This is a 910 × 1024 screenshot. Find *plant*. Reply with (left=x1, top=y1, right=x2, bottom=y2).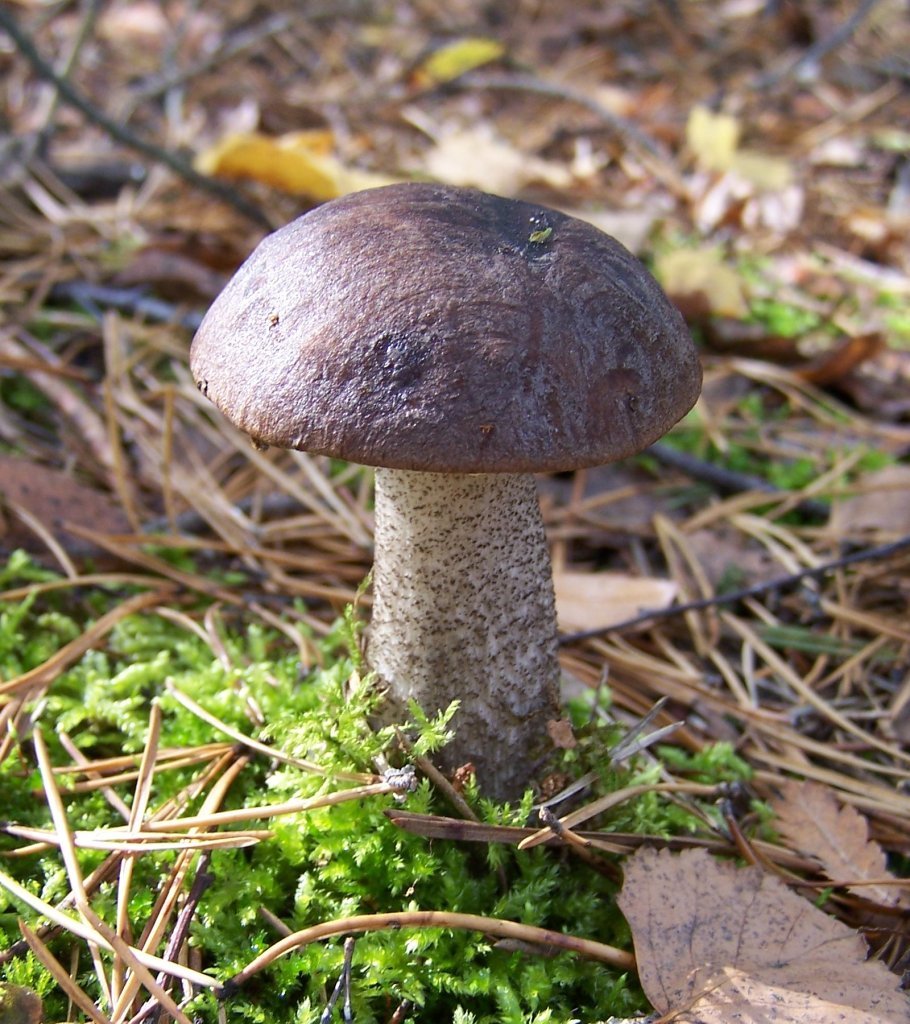
(left=165, top=166, right=720, bottom=822).
